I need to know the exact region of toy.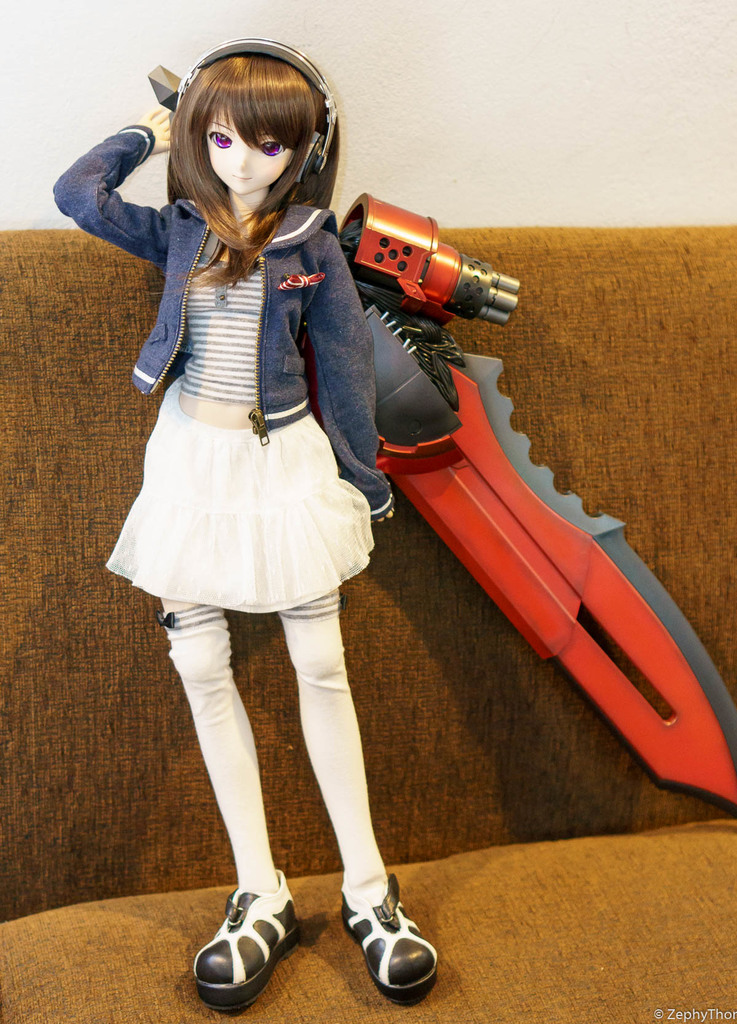
Region: Rect(53, 8, 553, 930).
